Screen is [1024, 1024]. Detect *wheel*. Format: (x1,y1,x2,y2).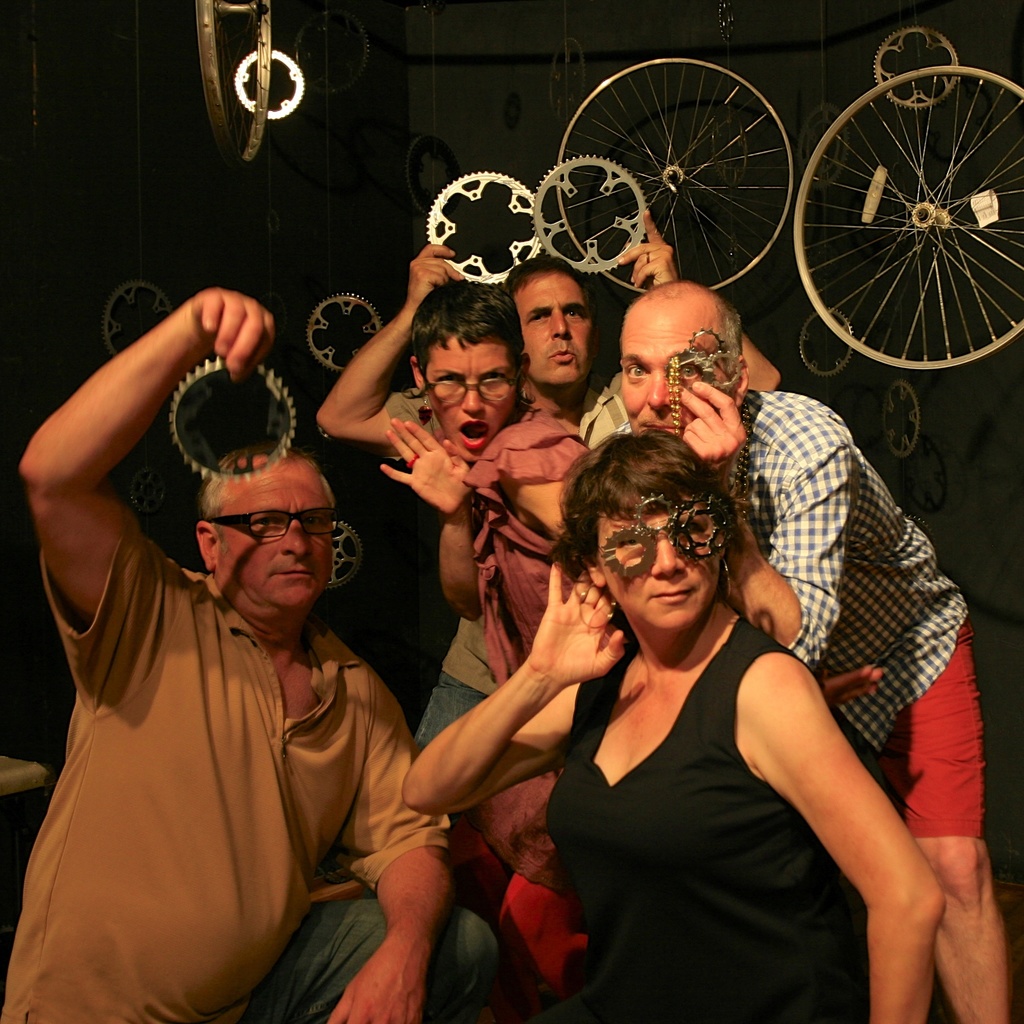
(189,0,266,166).
